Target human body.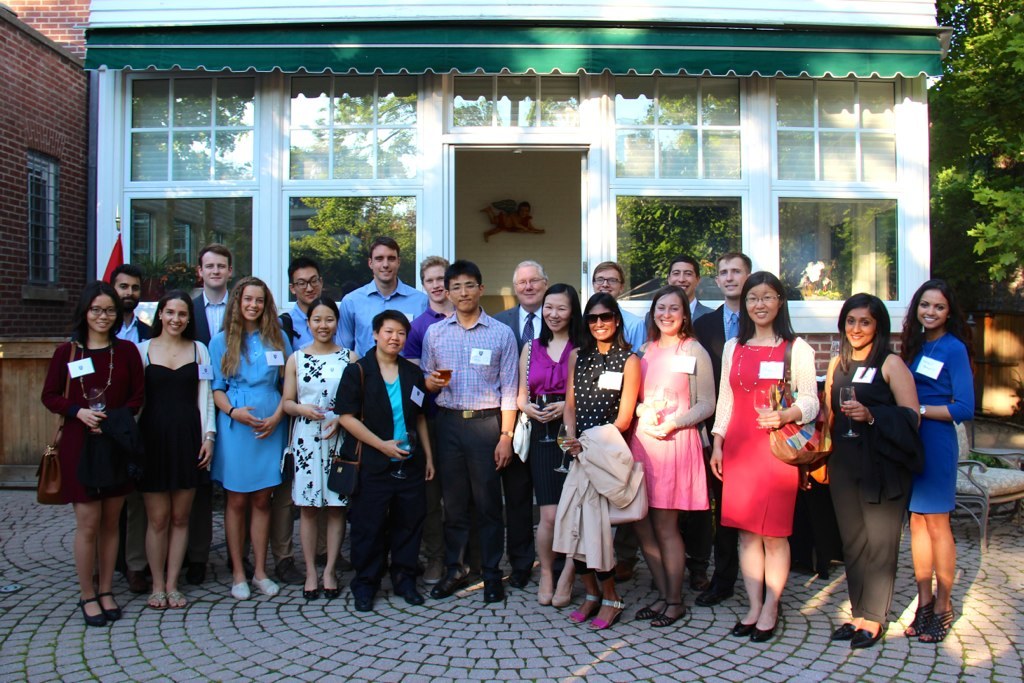
Target region: [276,284,347,602].
